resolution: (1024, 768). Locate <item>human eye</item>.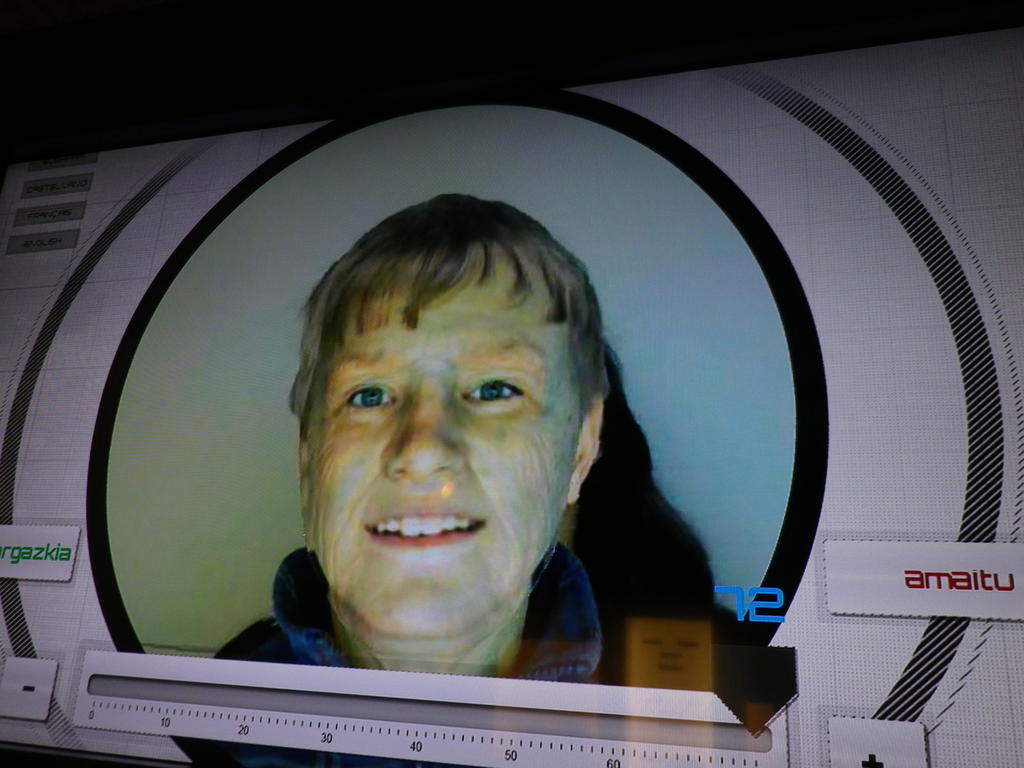
(456, 374, 530, 414).
